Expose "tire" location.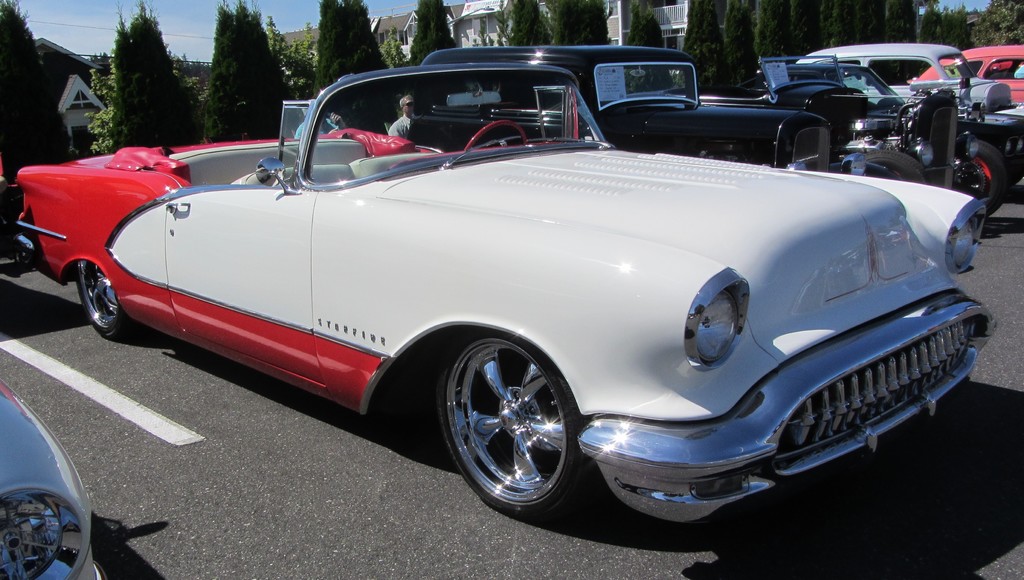
Exposed at locate(436, 328, 593, 517).
